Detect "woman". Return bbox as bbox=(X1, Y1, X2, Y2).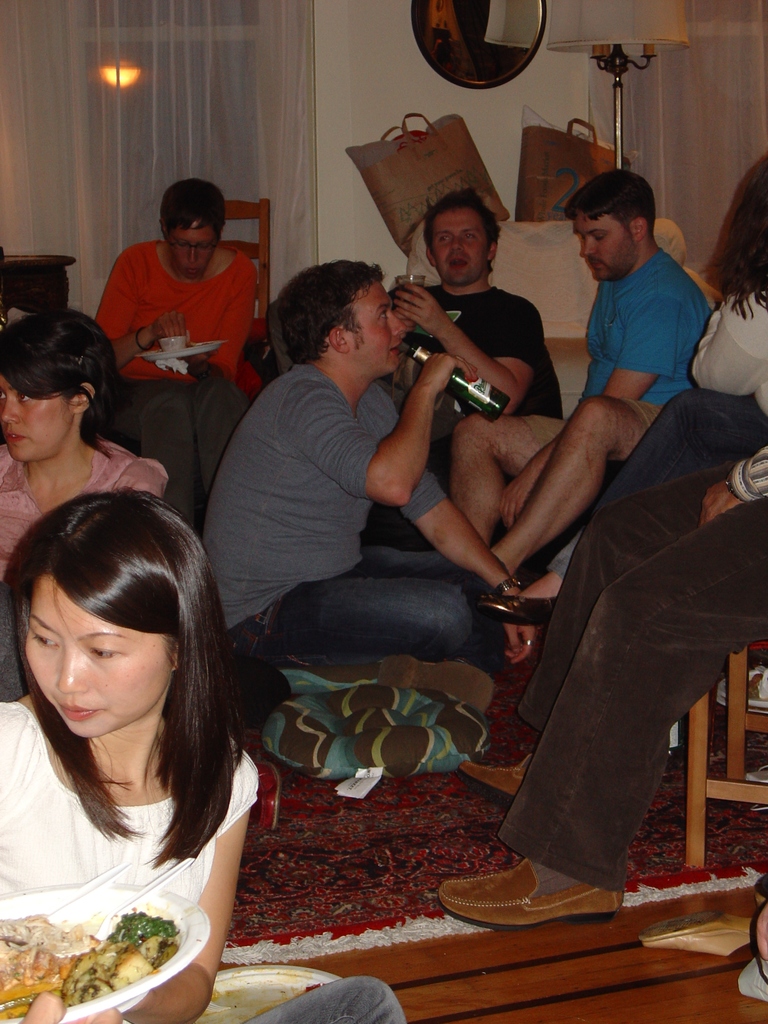
bbox=(0, 488, 410, 1023).
